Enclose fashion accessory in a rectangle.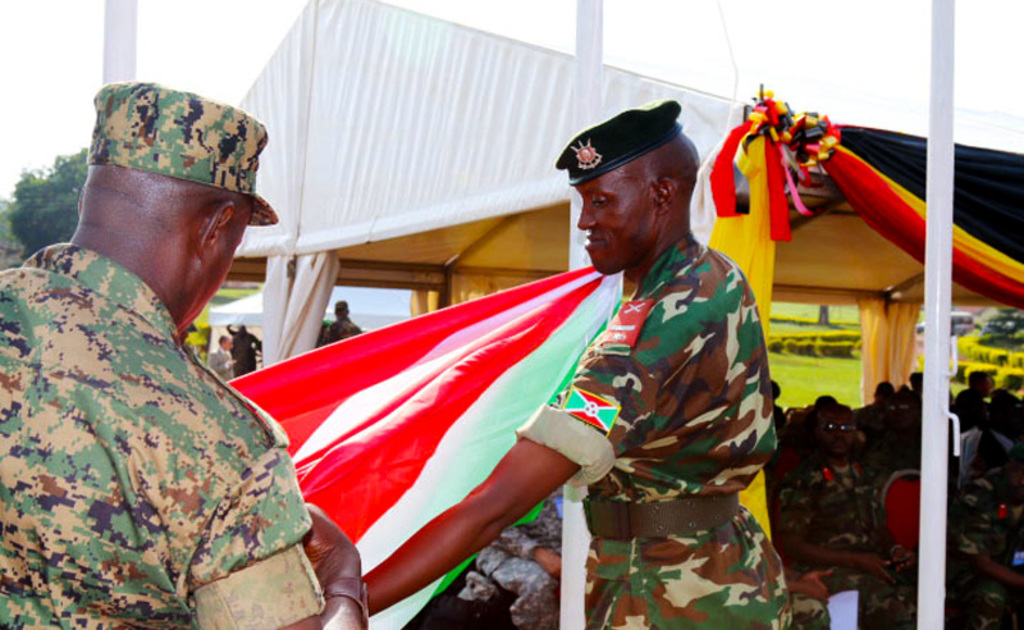
bbox=(820, 421, 858, 434).
